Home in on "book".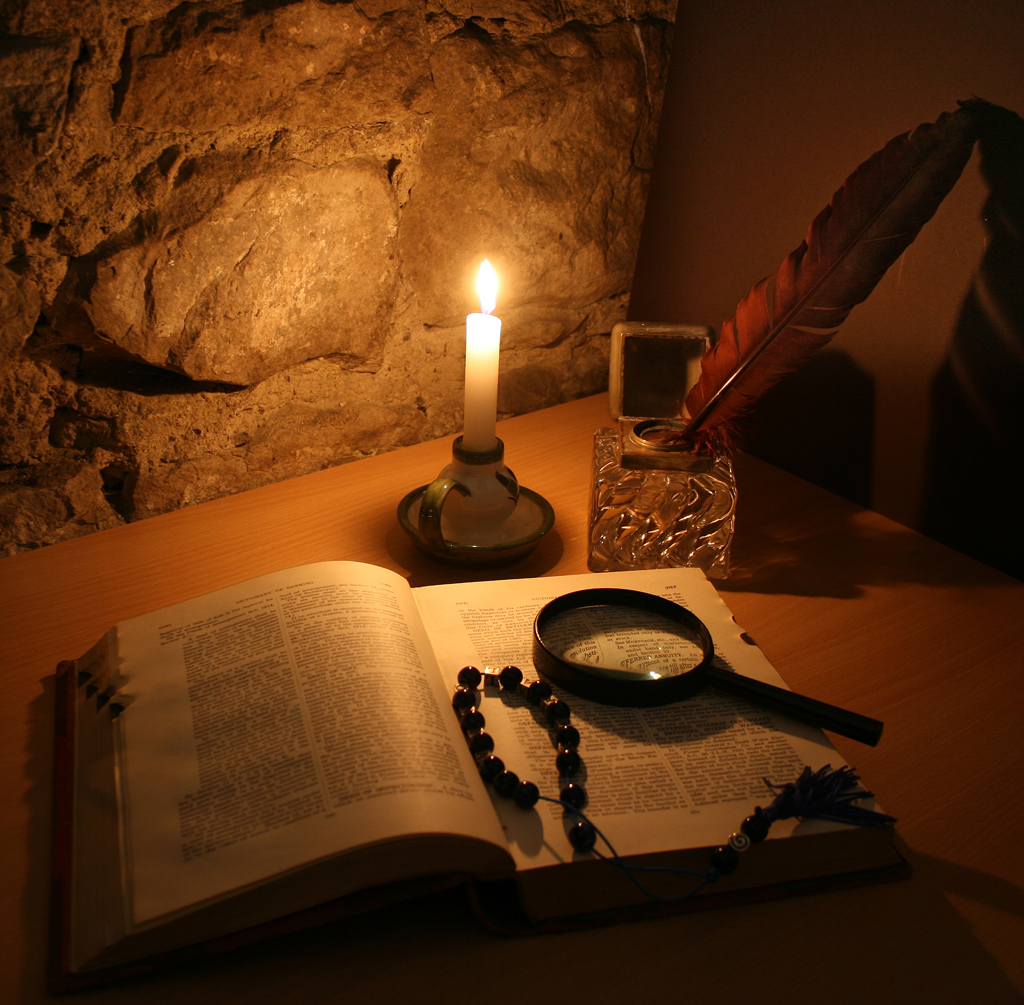
Homed in at (30, 527, 797, 943).
